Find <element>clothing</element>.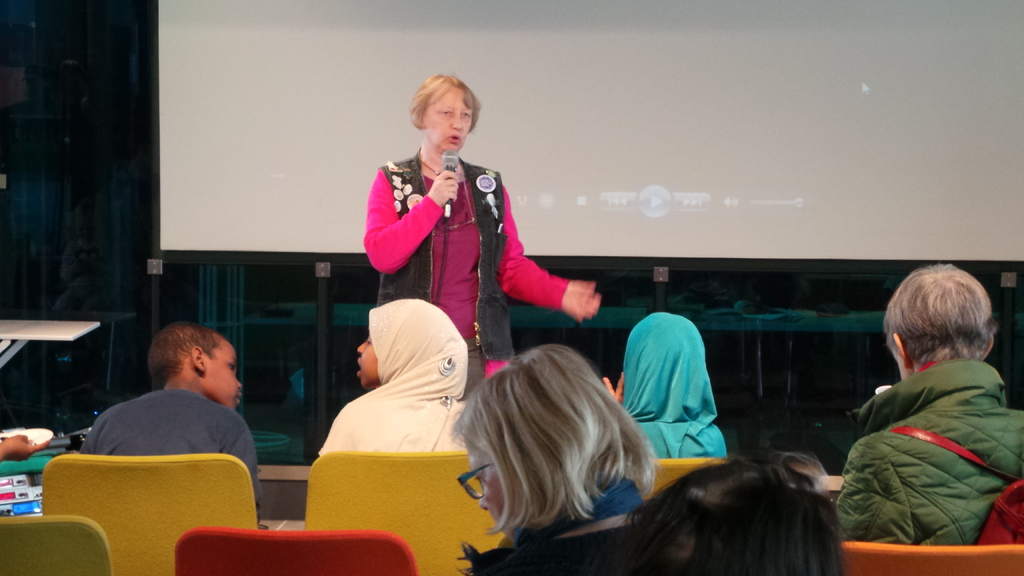
locate(77, 385, 259, 486).
